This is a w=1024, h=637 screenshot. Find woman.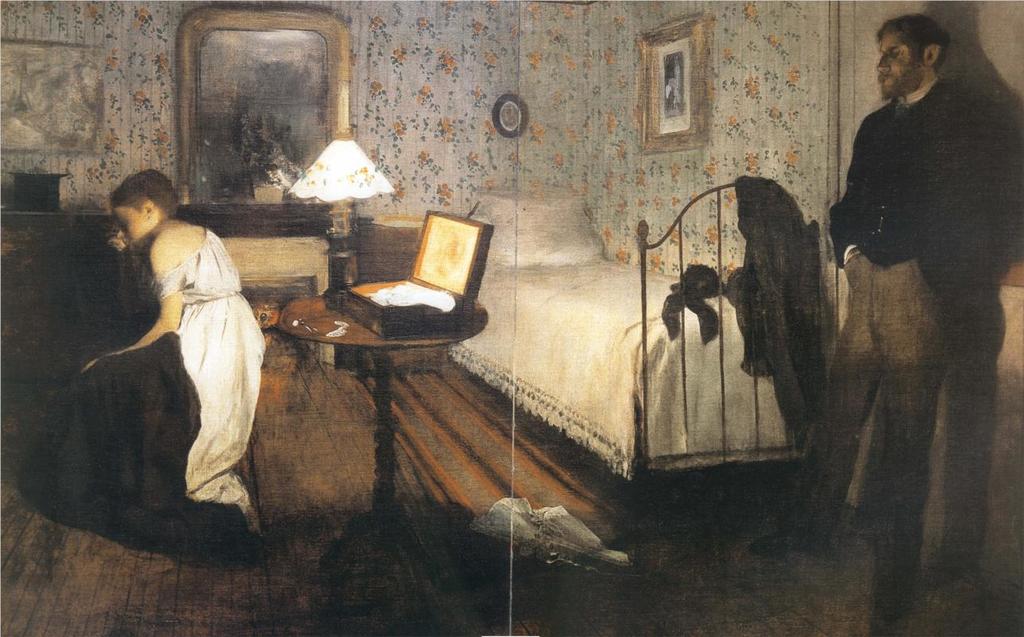
Bounding box: 56/150/264/537.
